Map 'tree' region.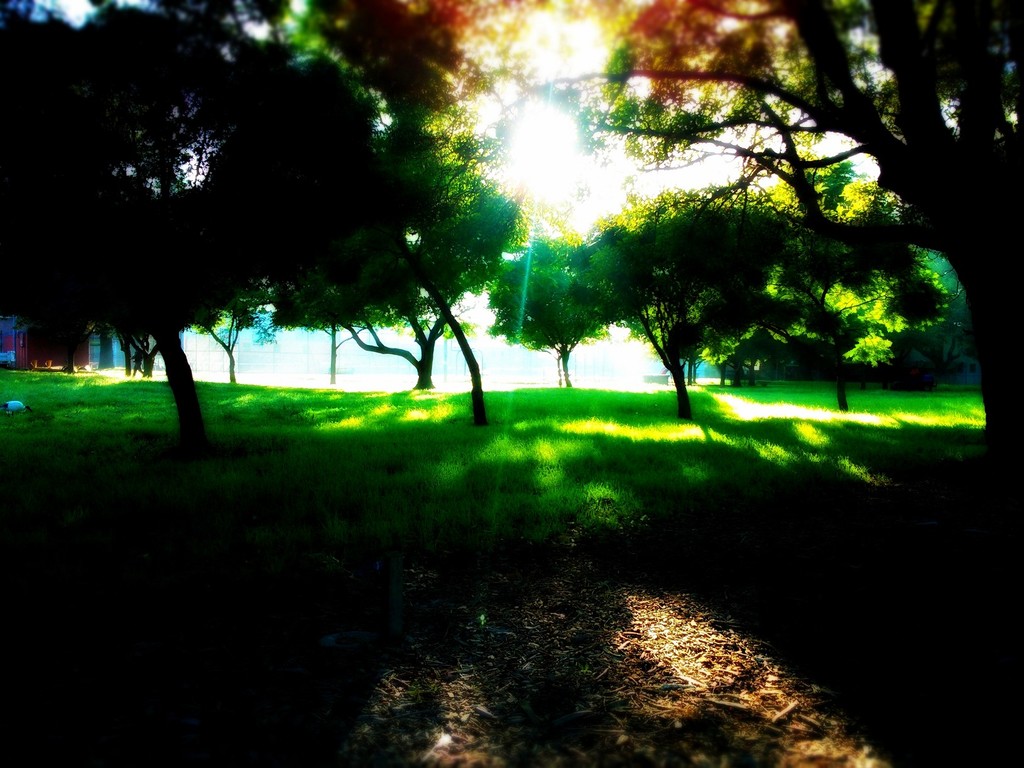
Mapped to x1=476, y1=241, x2=612, y2=384.
